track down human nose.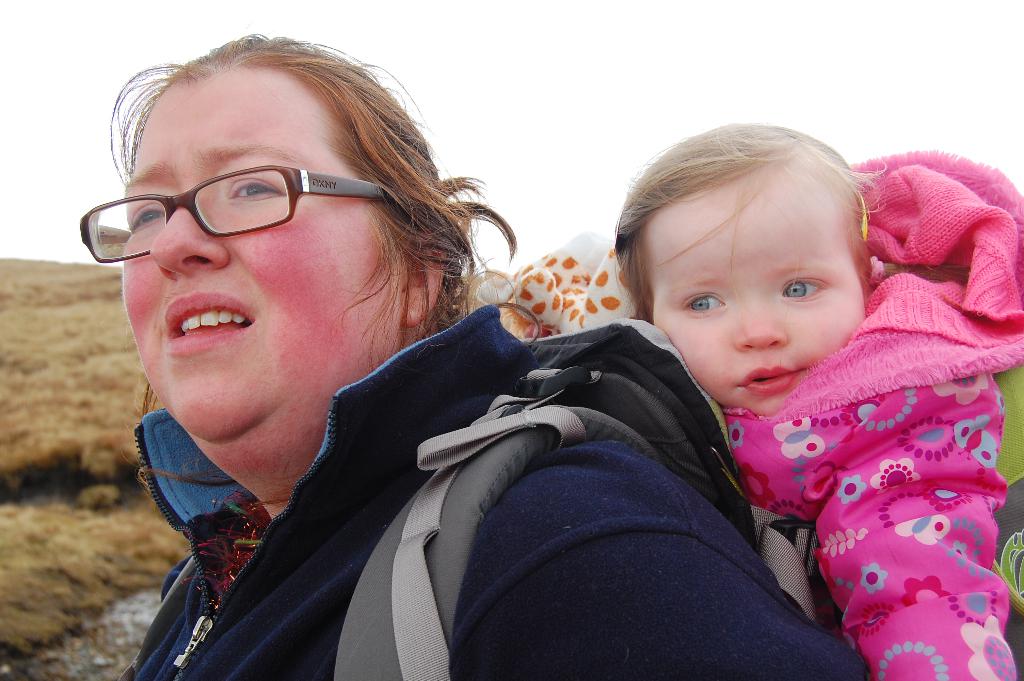
Tracked to crop(148, 179, 234, 283).
